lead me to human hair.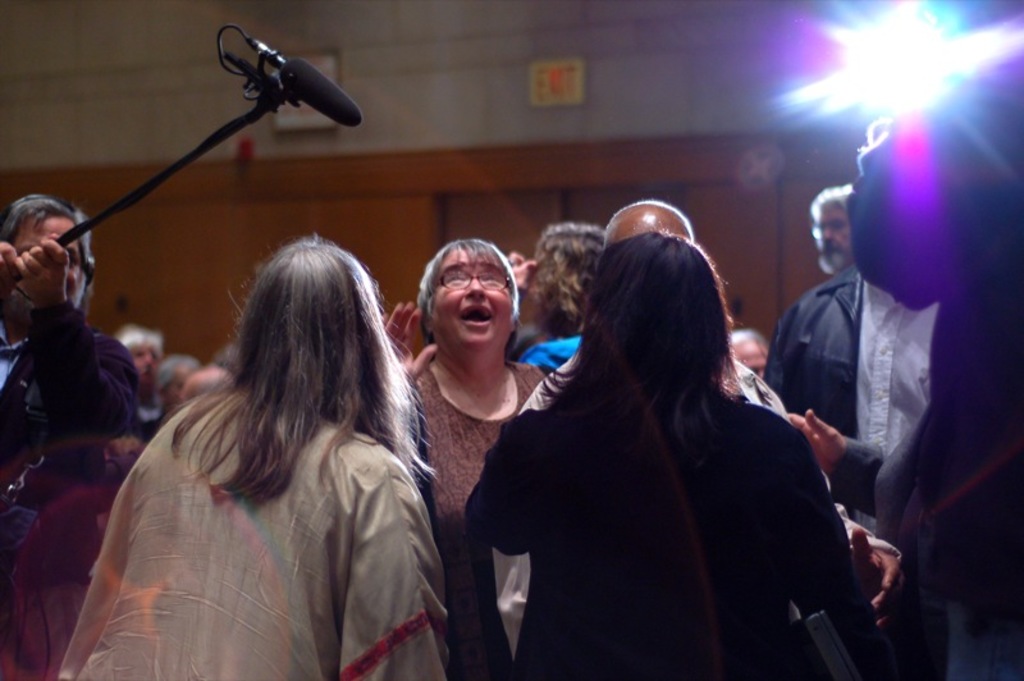
Lead to pyautogui.locateOnScreen(517, 216, 604, 339).
